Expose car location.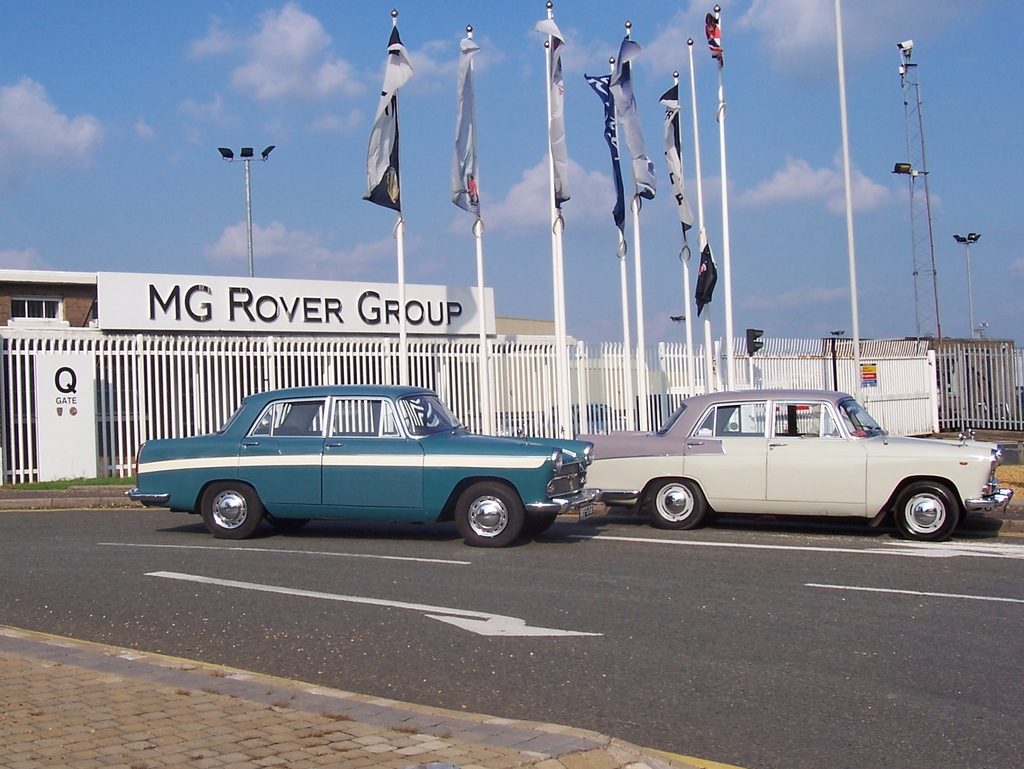
Exposed at (577,389,1012,541).
